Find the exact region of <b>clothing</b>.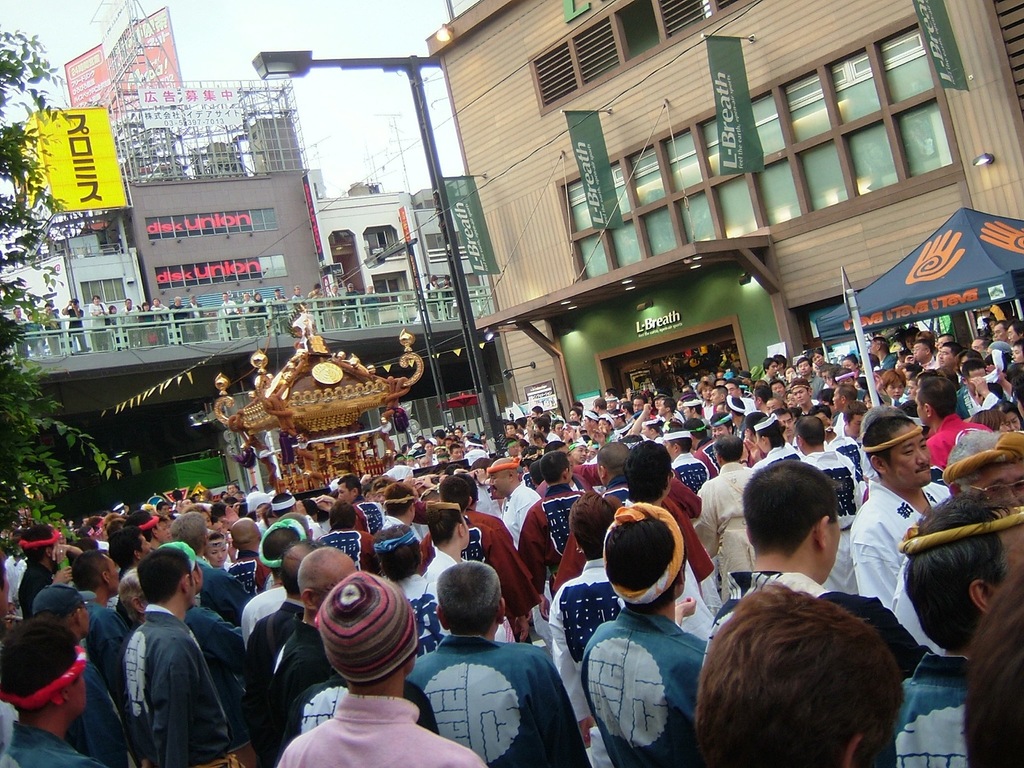
Exact region: 150, 302, 171, 344.
